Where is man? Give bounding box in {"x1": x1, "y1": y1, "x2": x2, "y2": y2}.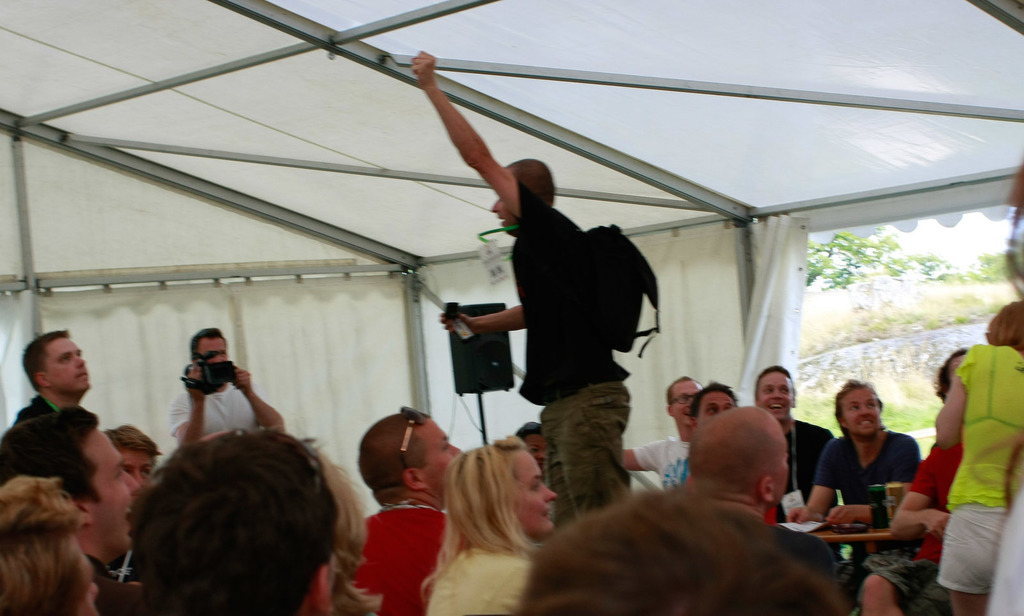
{"x1": 422, "y1": 46, "x2": 634, "y2": 533}.
